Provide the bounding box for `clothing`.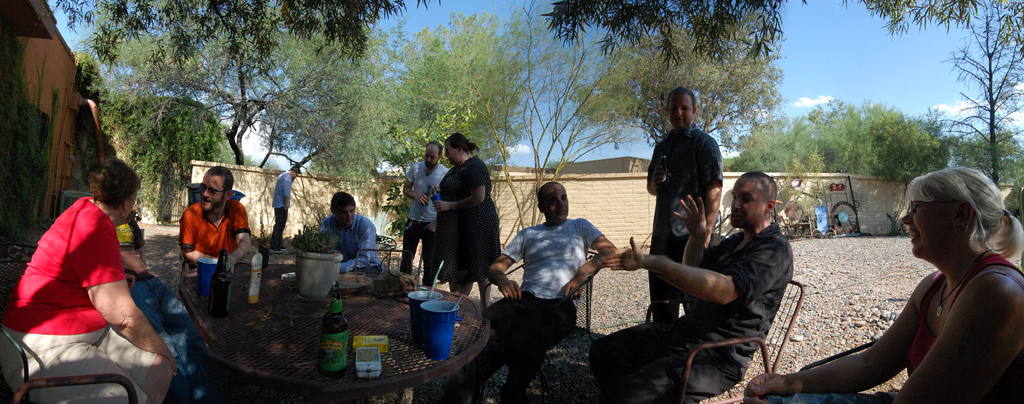
0 330 163 403.
